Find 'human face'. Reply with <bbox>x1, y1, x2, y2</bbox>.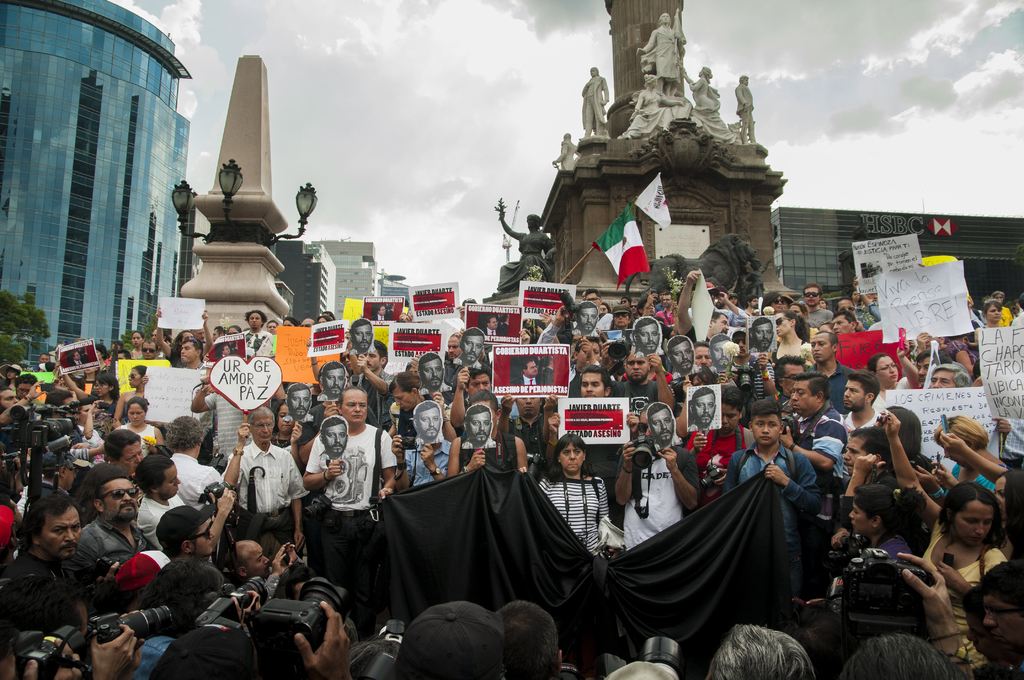
<bbox>129, 333, 142, 346</bbox>.
